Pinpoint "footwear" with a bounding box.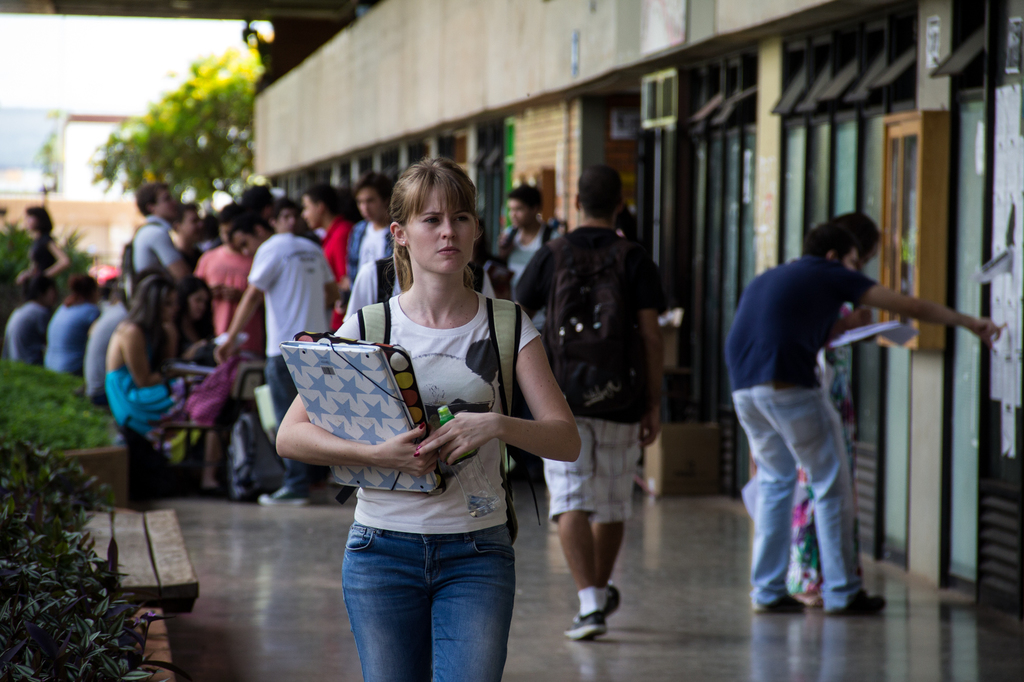
crop(838, 594, 886, 614).
